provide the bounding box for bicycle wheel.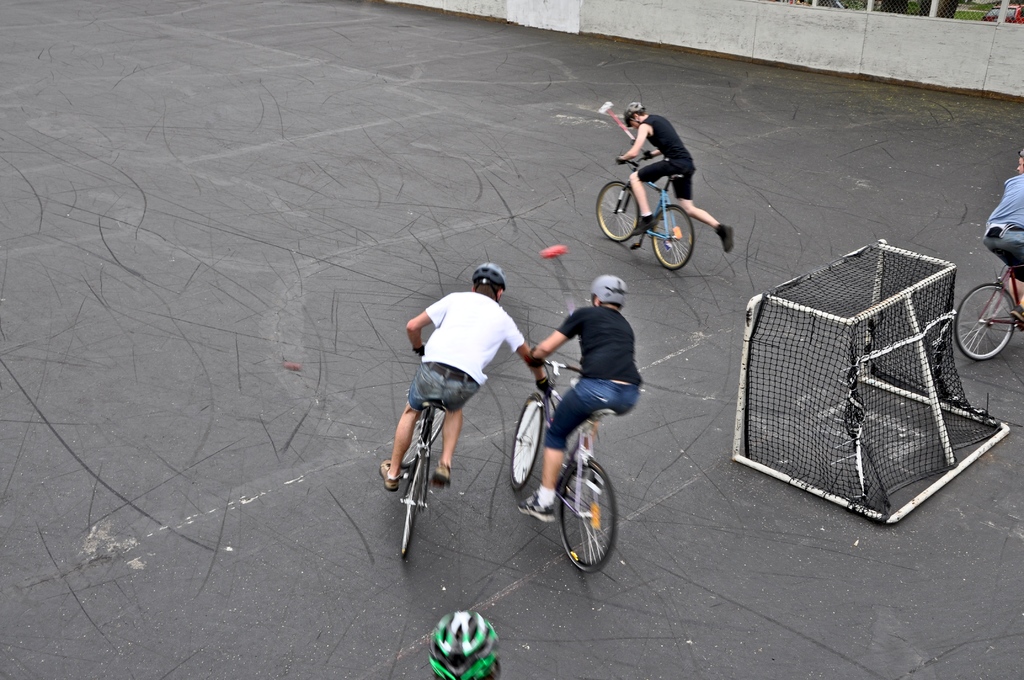
(555,463,615,572).
